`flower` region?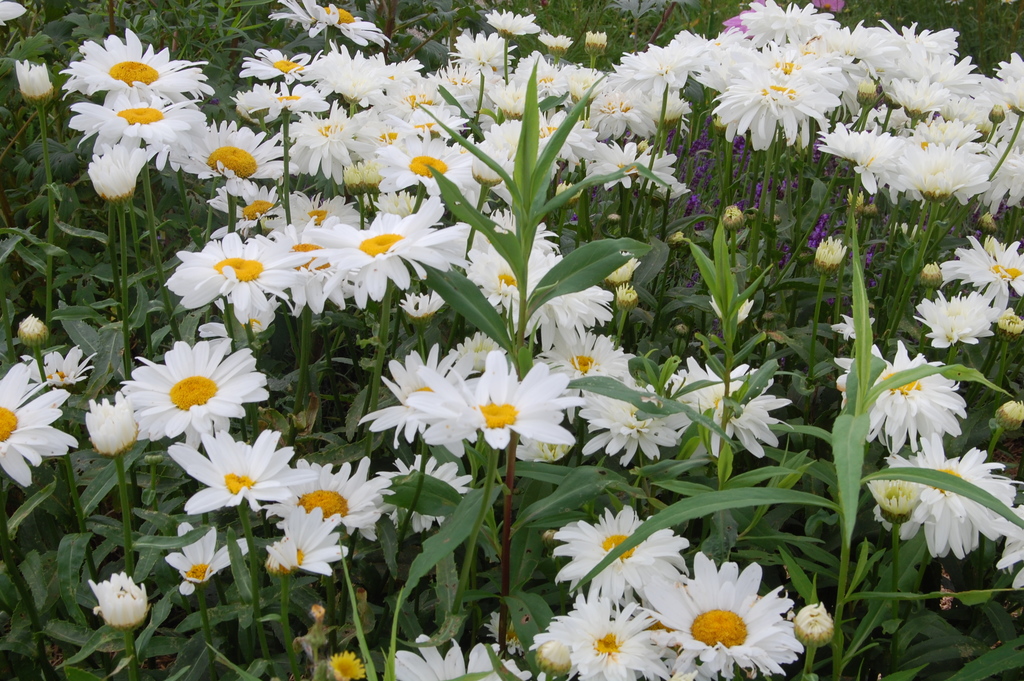
{"x1": 833, "y1": 308, "x2": 877, "y2": 343}
